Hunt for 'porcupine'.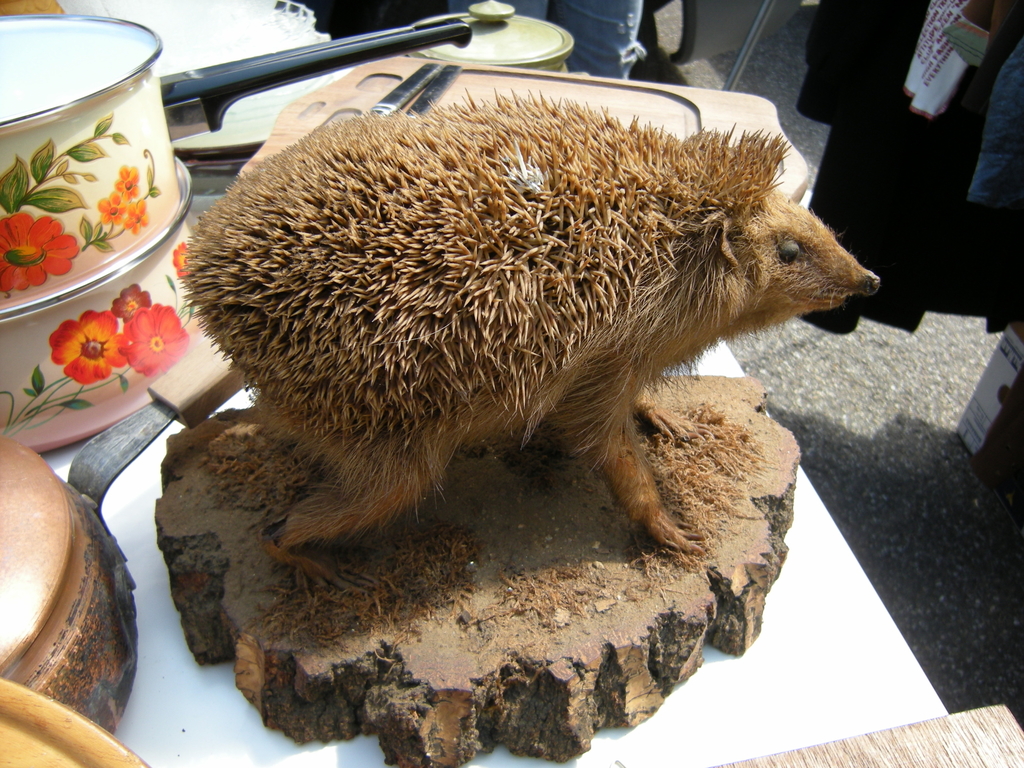
Hunted down at (184, 87, 873, 594).
